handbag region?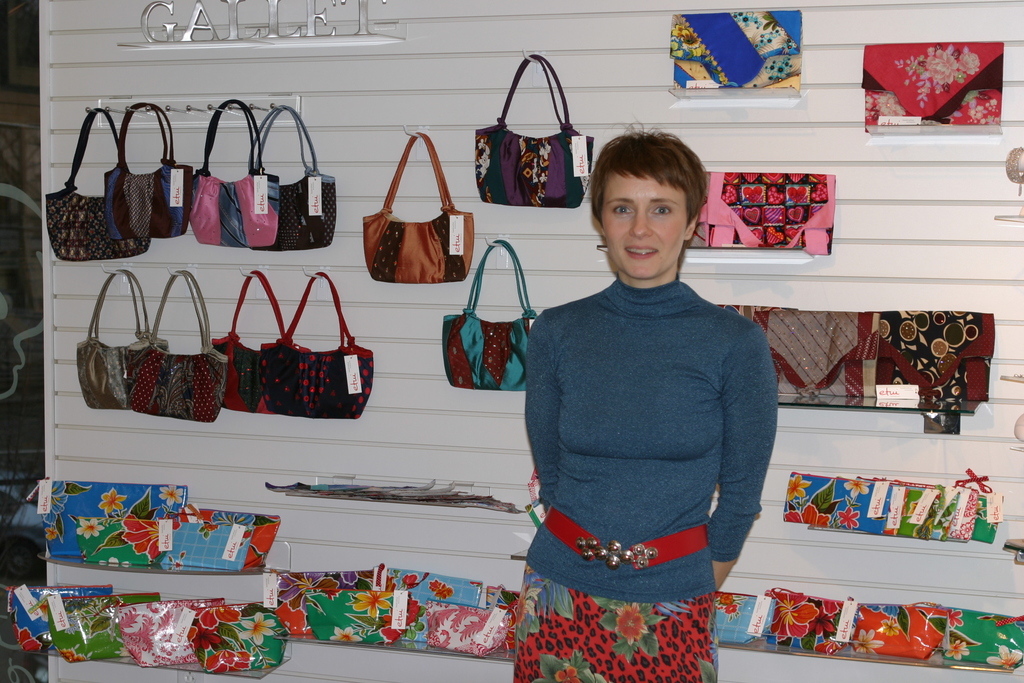
<region>259, 270, 380, 419</region>
